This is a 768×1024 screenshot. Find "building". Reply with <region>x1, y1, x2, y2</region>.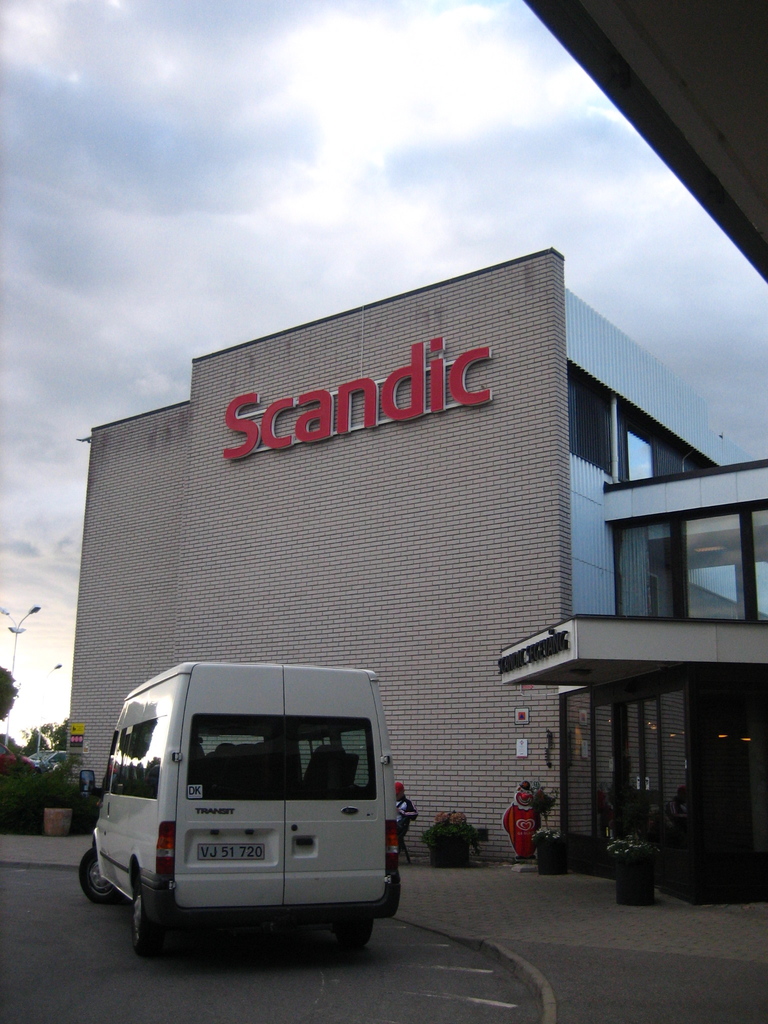
<region>525, 0, 767, 278</region>.
